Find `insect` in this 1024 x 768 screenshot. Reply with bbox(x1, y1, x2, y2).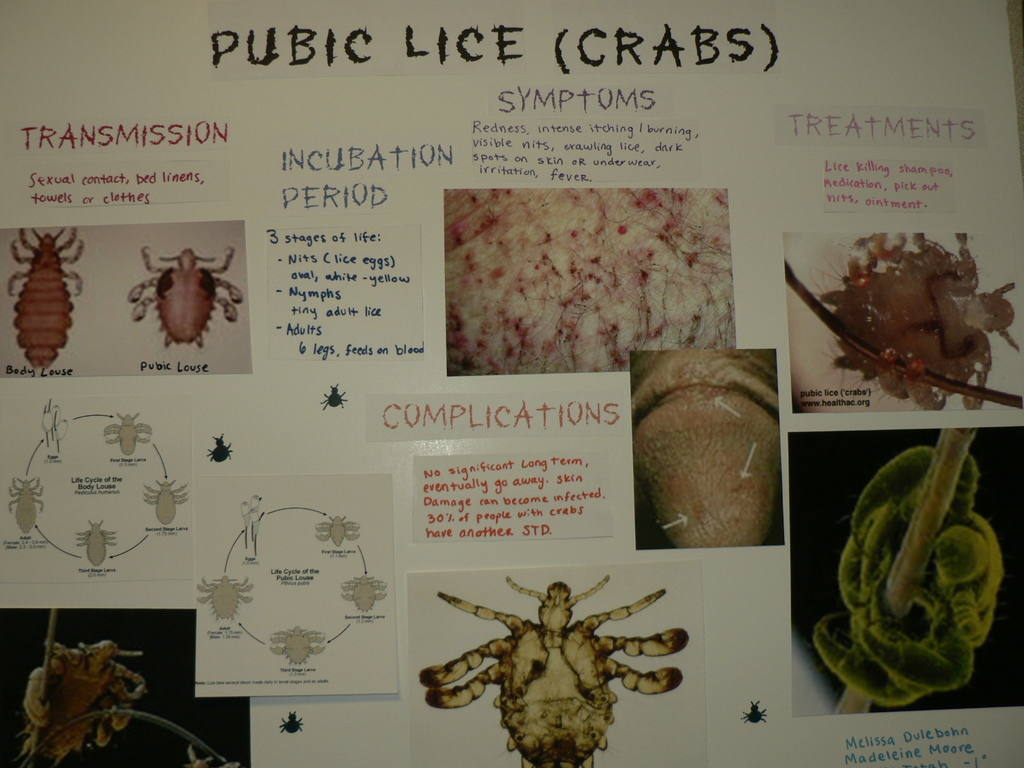
bbox(18, 611, 232, 767).
